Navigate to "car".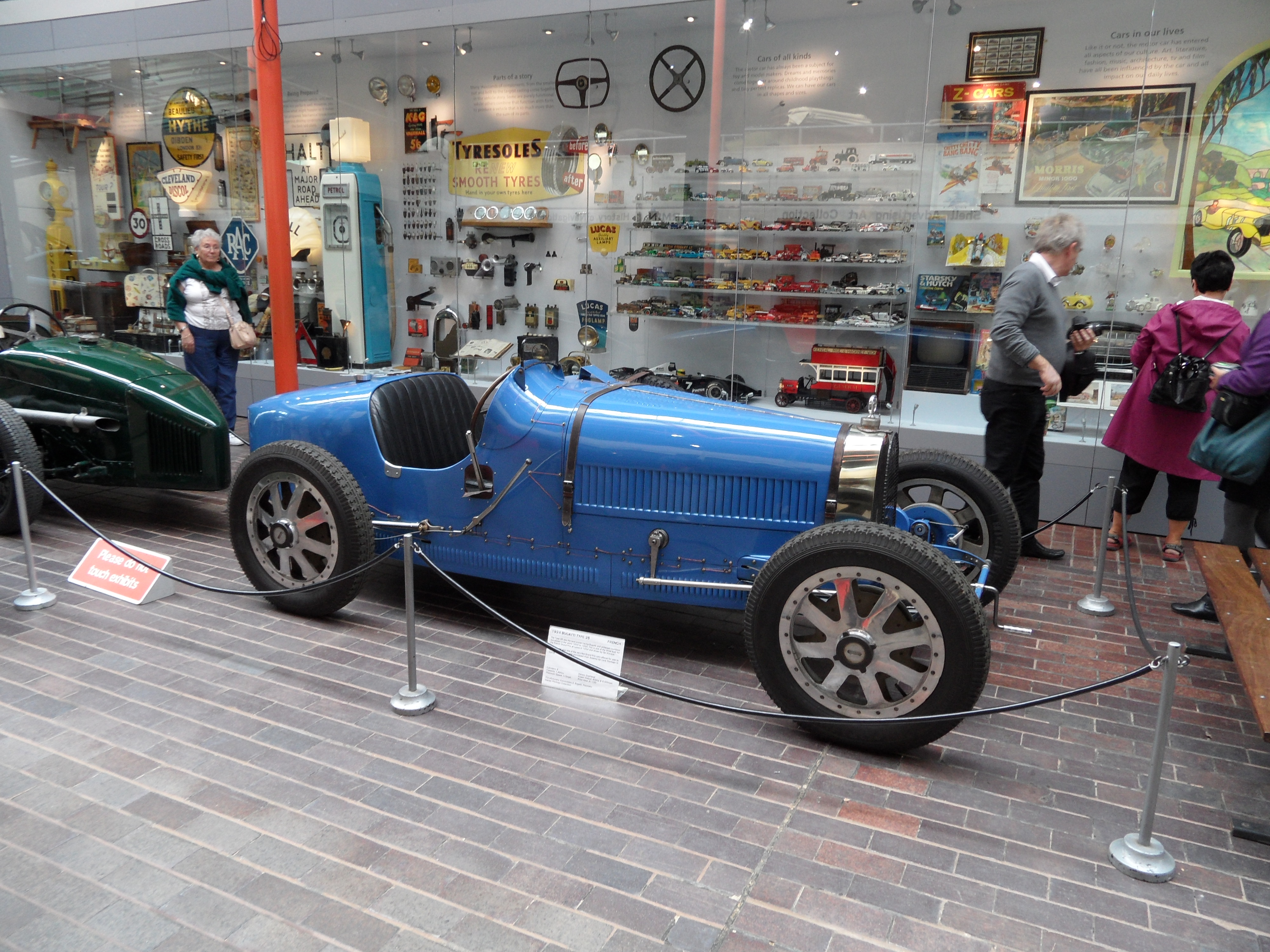
Navigation target: select_region(343, 37, 365, 52).
